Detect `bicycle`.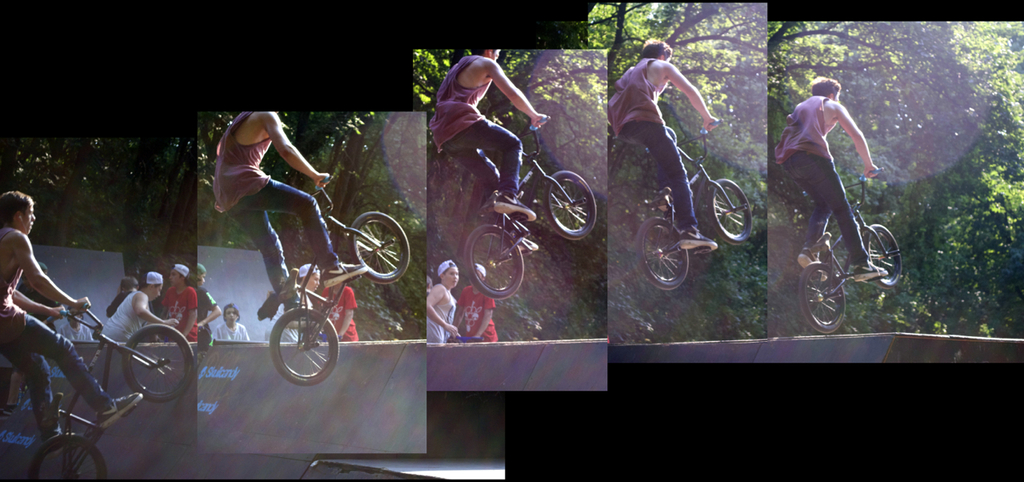
Detected at (454,108,598,296).
